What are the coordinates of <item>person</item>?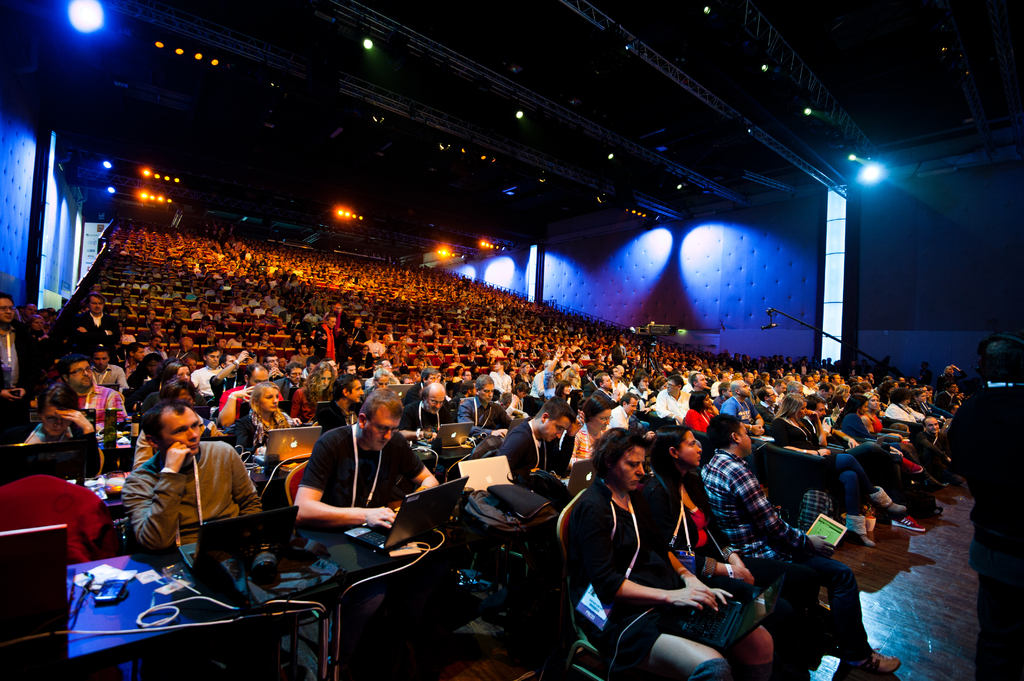
{"left": 637, "top": 433, "right": 759, "bottom": 593}.
